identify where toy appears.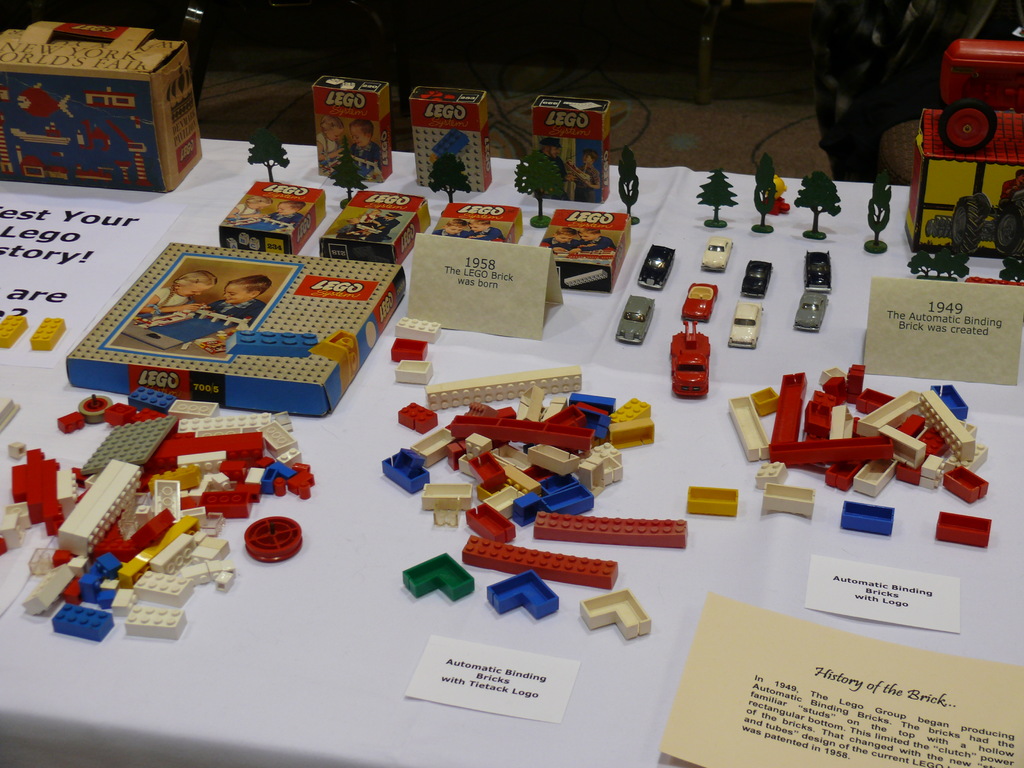
Appears at <bbox>737, 260, 774, 300</bbox>.
